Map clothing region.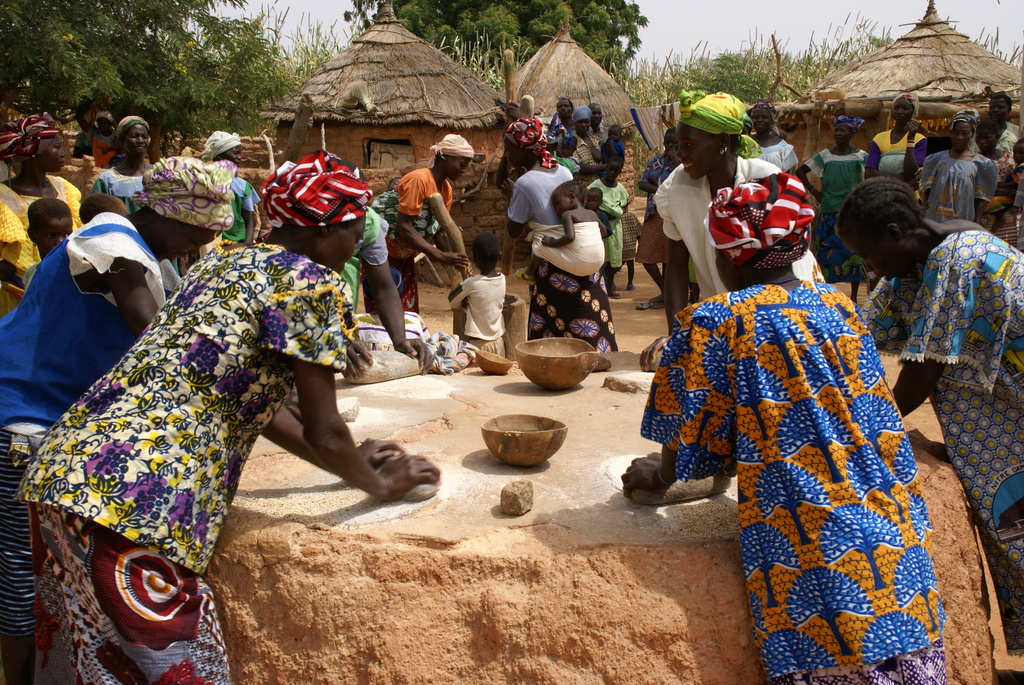
Mapped to {"x1": 340, "y1": 207, "x2": 391, "y2": 313}.
